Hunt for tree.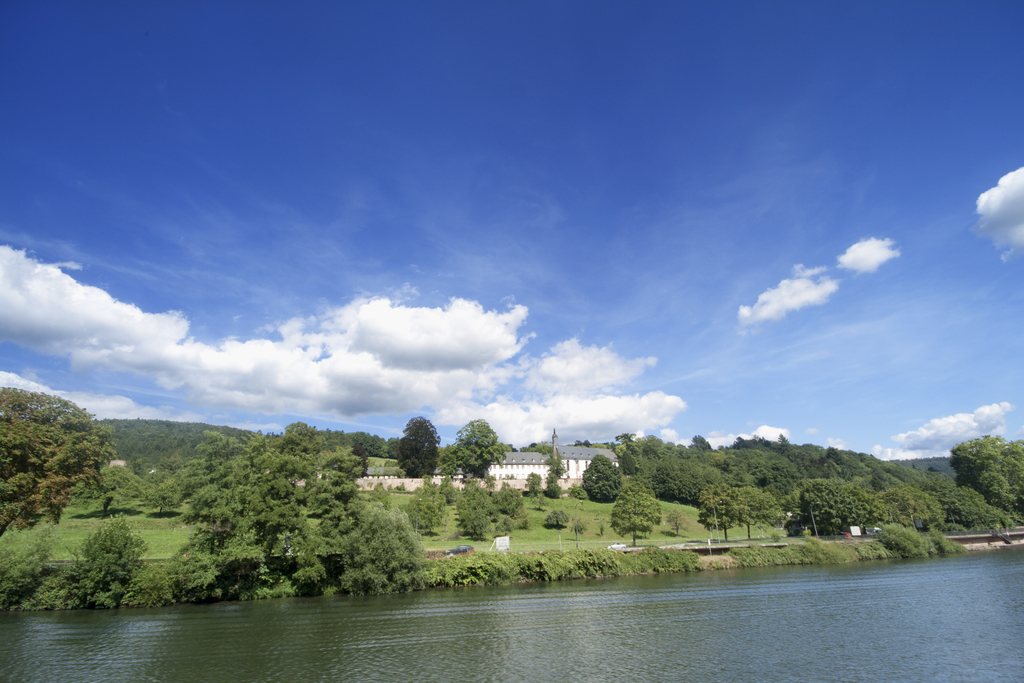
Hunted down at (387,436,400,462).
